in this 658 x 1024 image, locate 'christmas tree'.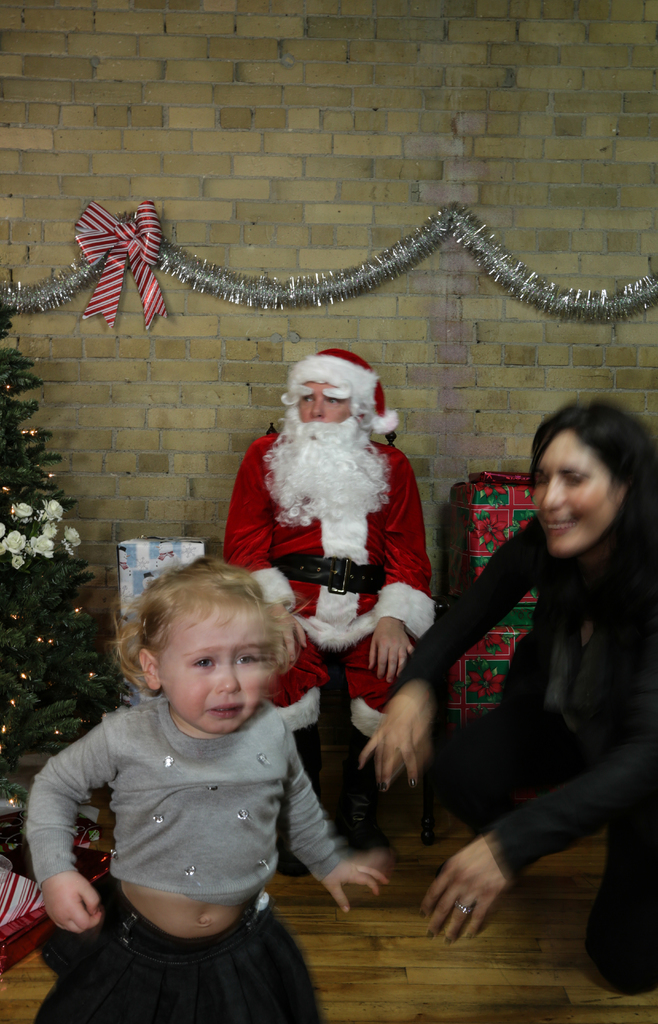
Bounding box: select_region(0, 273, 131, 881).
